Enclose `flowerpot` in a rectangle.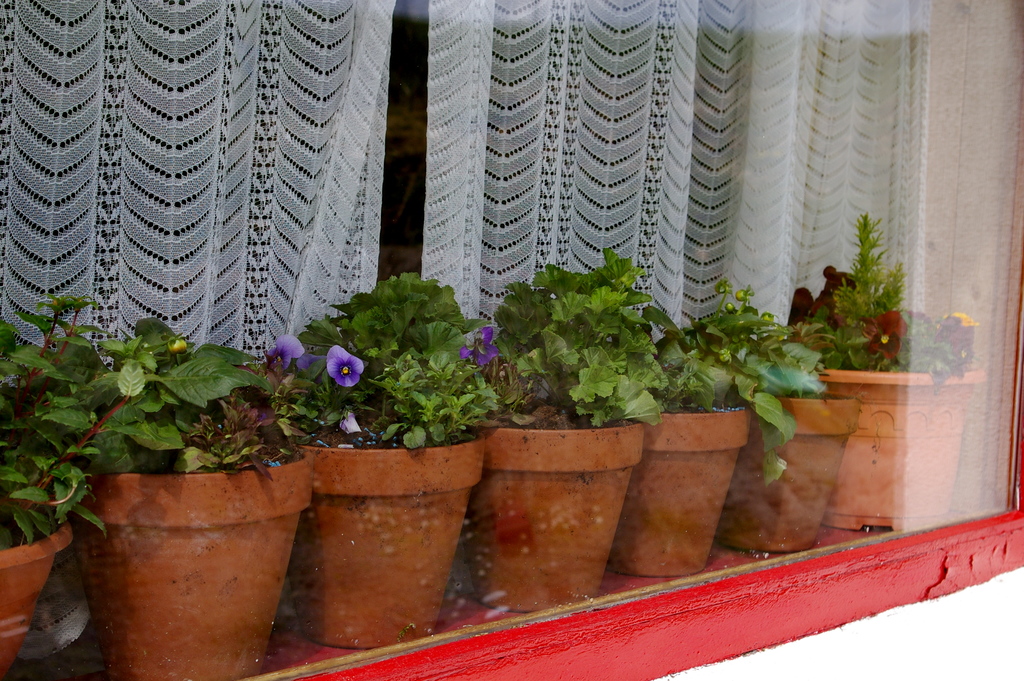
x1=716, y1=393, x2=858, y2=555.
